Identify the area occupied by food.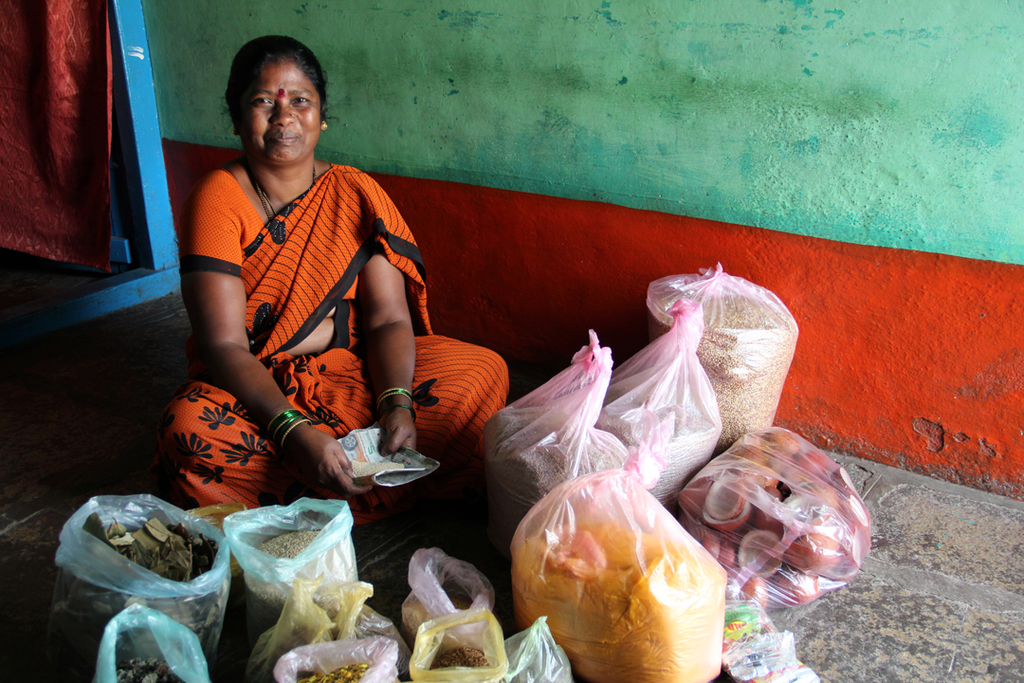
Area: {"left": 236, "top": 529, "right": 357, "bottom": 600}.
